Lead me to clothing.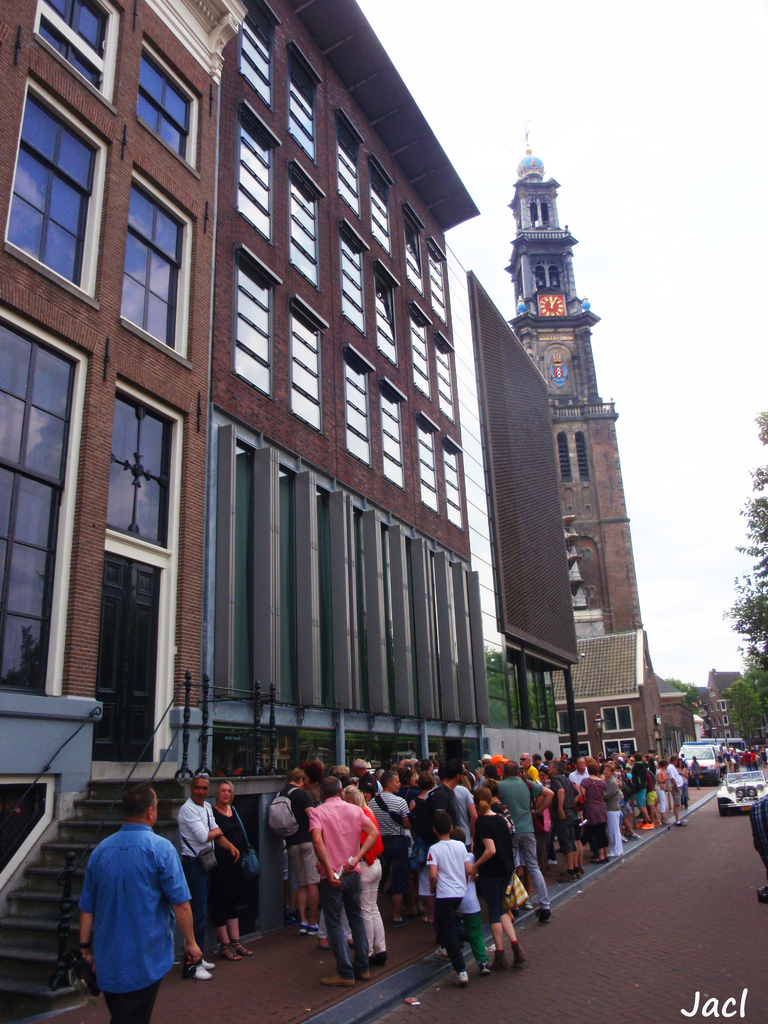
Lead to (564,768,591,801).
